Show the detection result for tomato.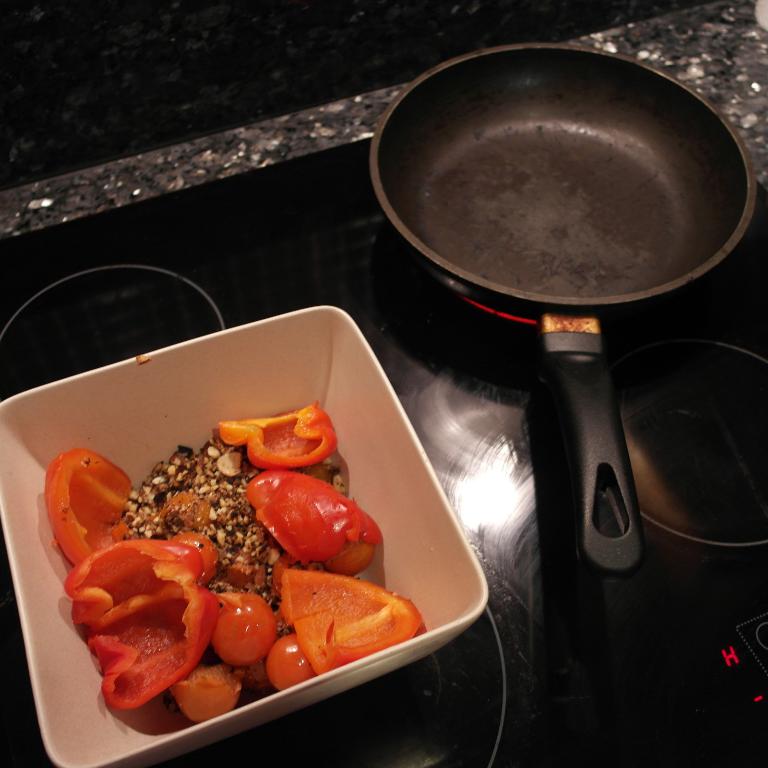
detection(240, 466, 381, 584).
